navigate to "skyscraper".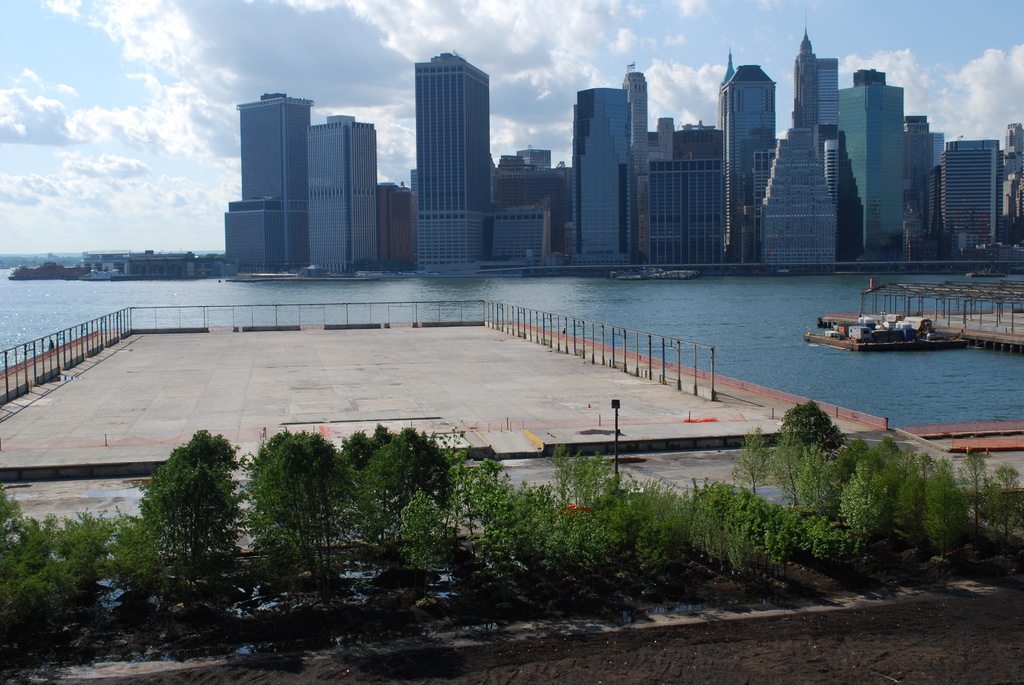
Navigation target: <box>645,127,724,267</box>.
